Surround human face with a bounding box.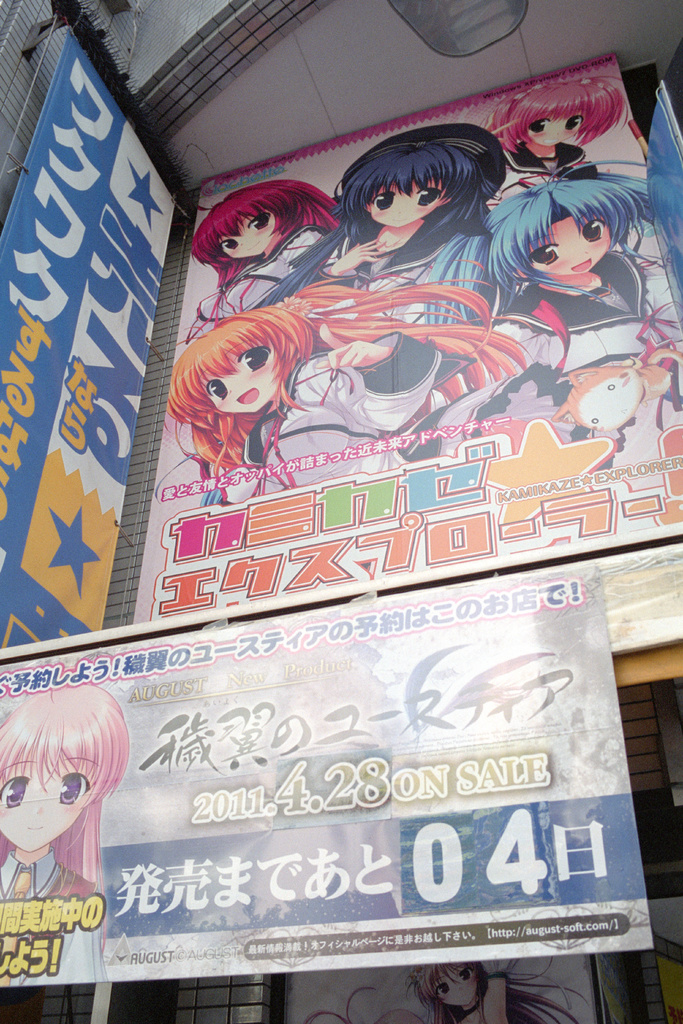
[left=0, top=745, right=88, bottom=857].
